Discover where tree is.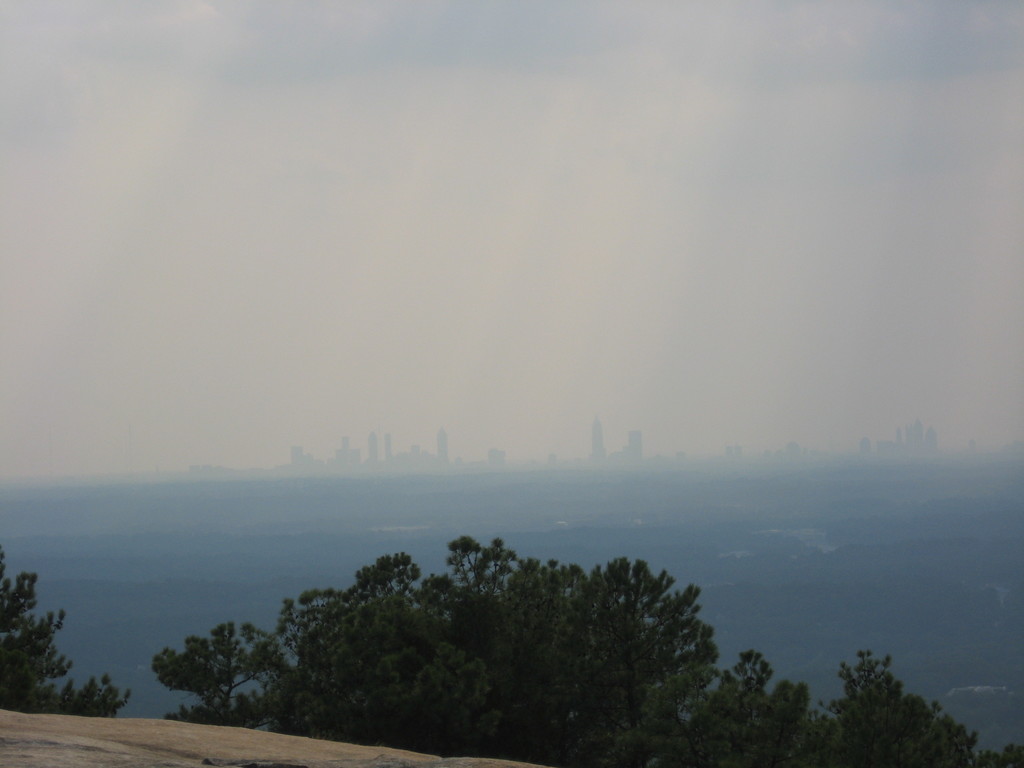
Discovered at Rect(641, 651, 844, 767).
